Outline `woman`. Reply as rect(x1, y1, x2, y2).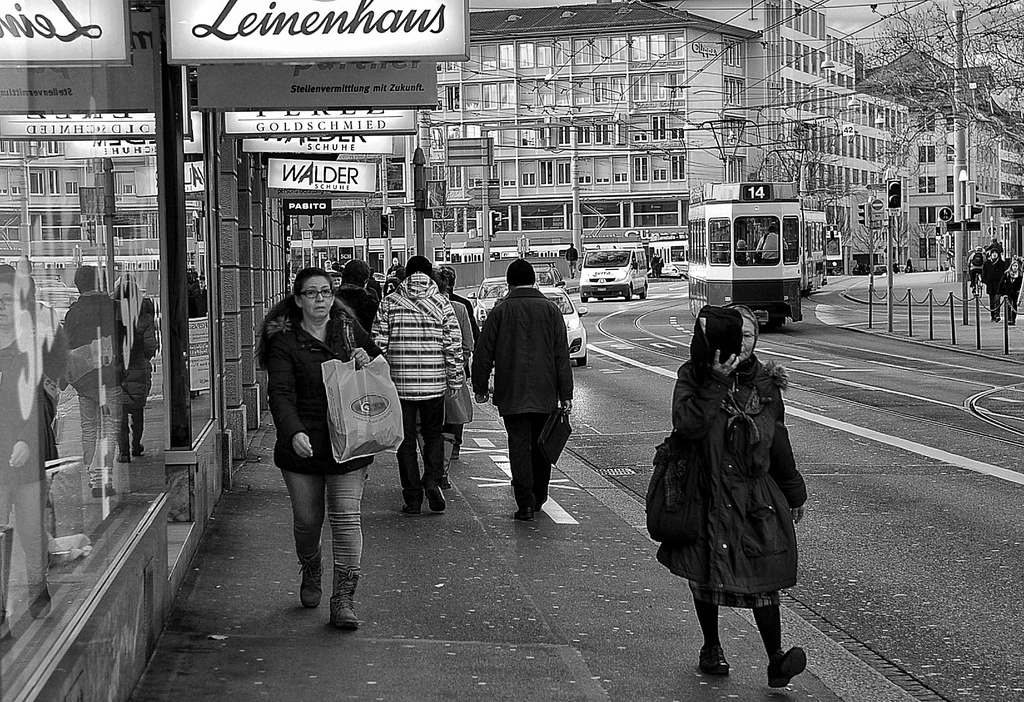
rect(259, 262, 387, 632).
